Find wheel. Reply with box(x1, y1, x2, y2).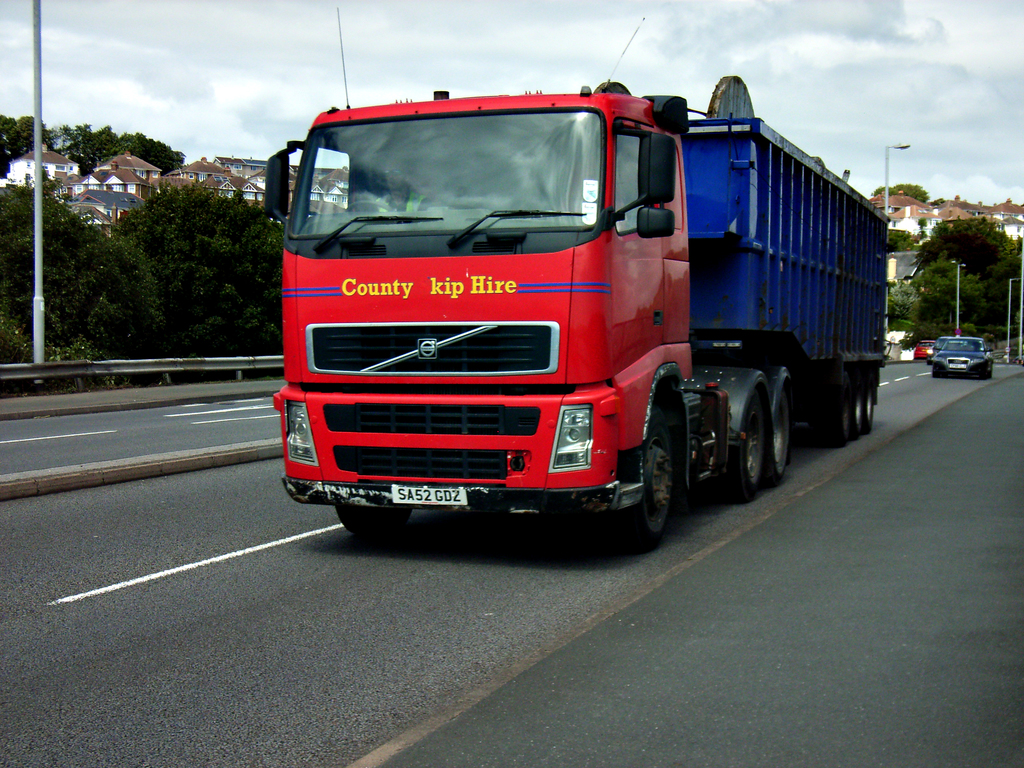
box(622, 404, 684, 555).
